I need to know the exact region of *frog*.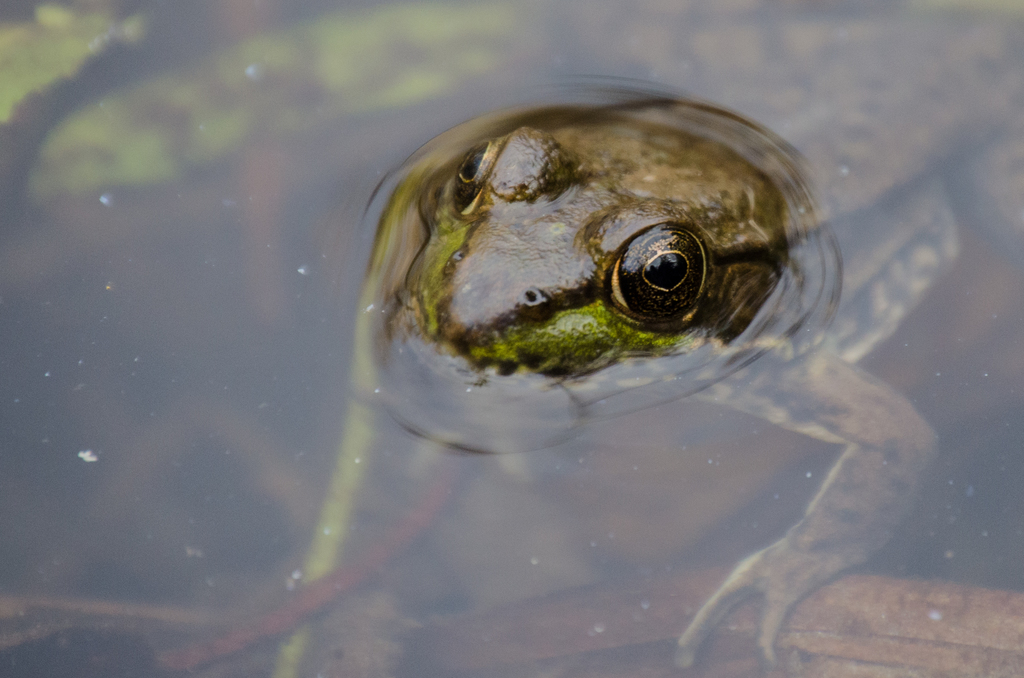
Region: bbox=[381, 0, 1023, 671].
